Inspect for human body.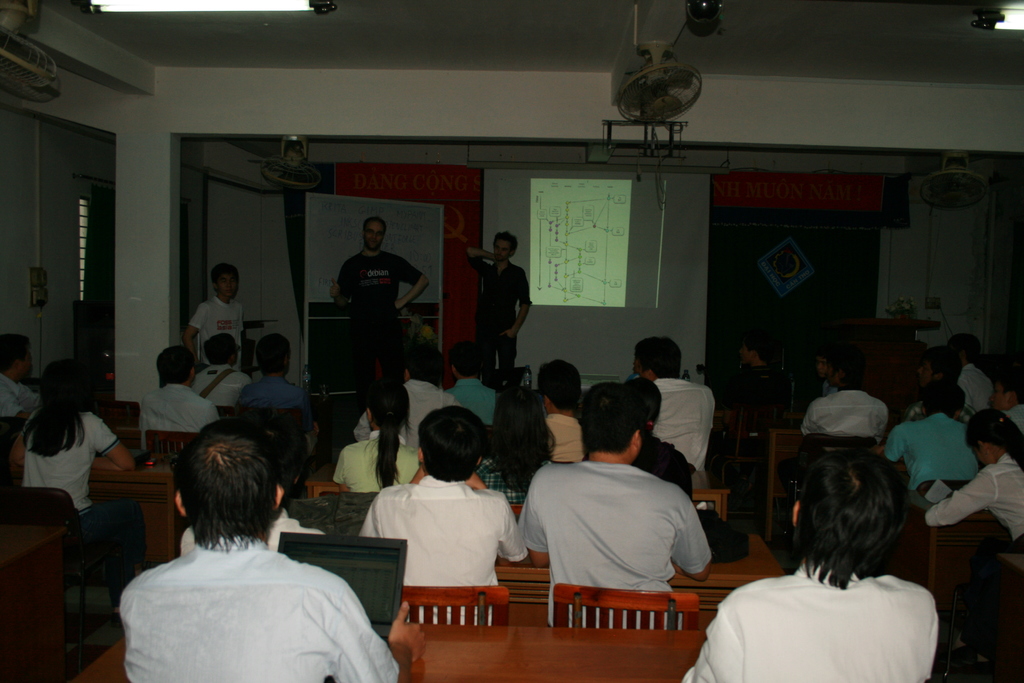
Inspection: x1=139 y1=342 x2=219 y2=455.
